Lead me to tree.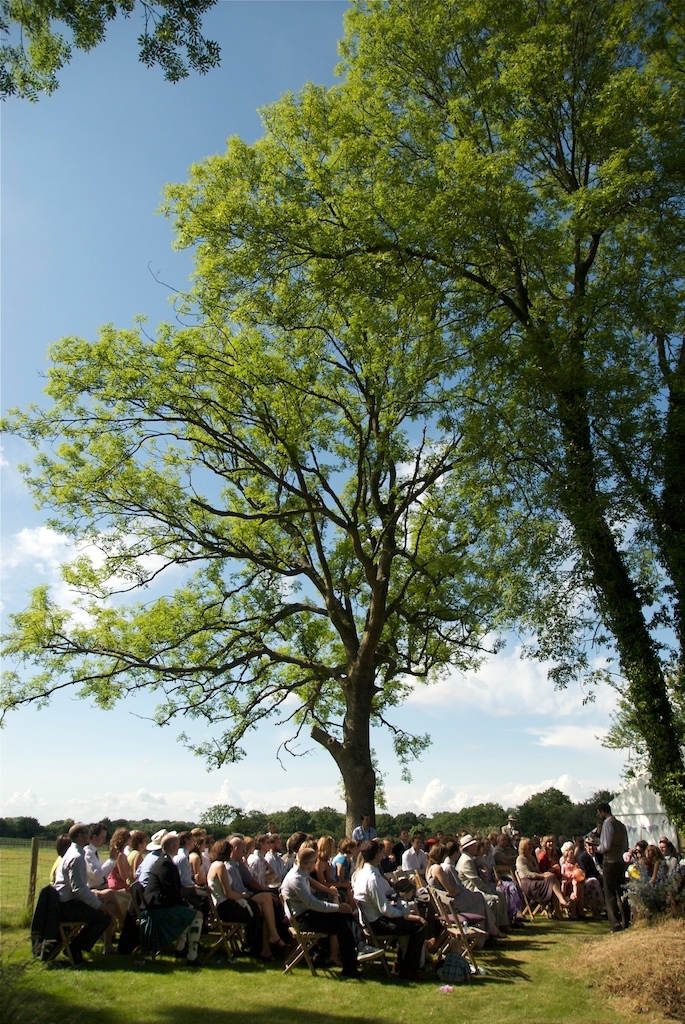
Lead to region(0, 262, 556, 856).
